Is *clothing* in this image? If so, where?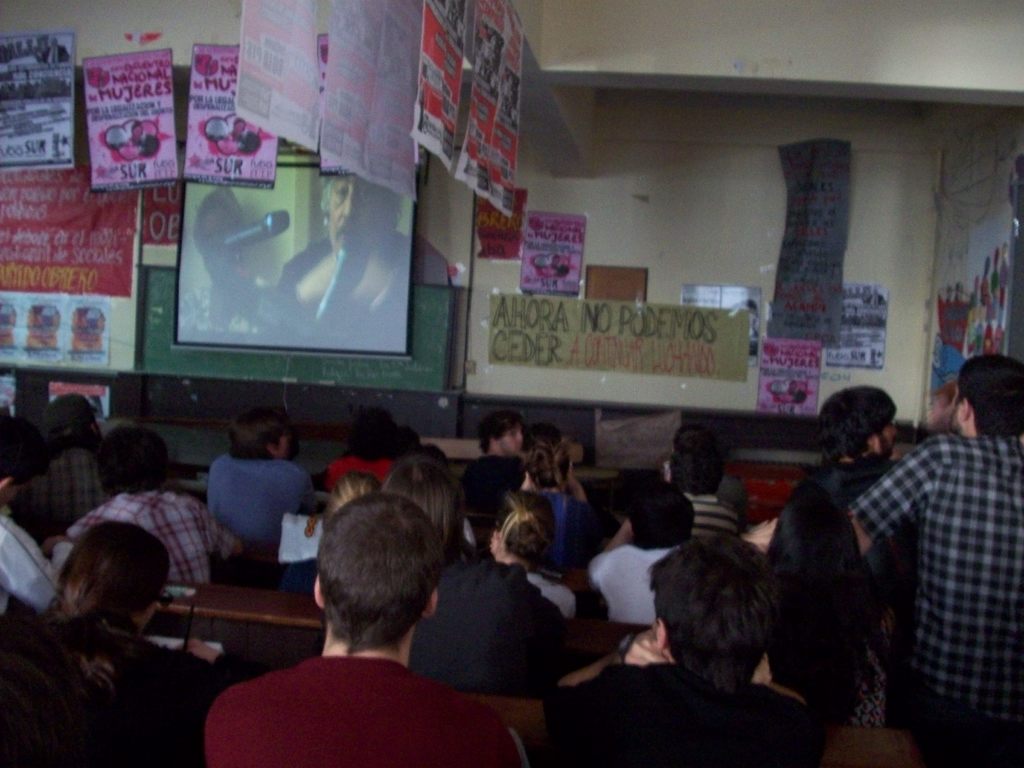
Yes, at 16:420:109:531.
